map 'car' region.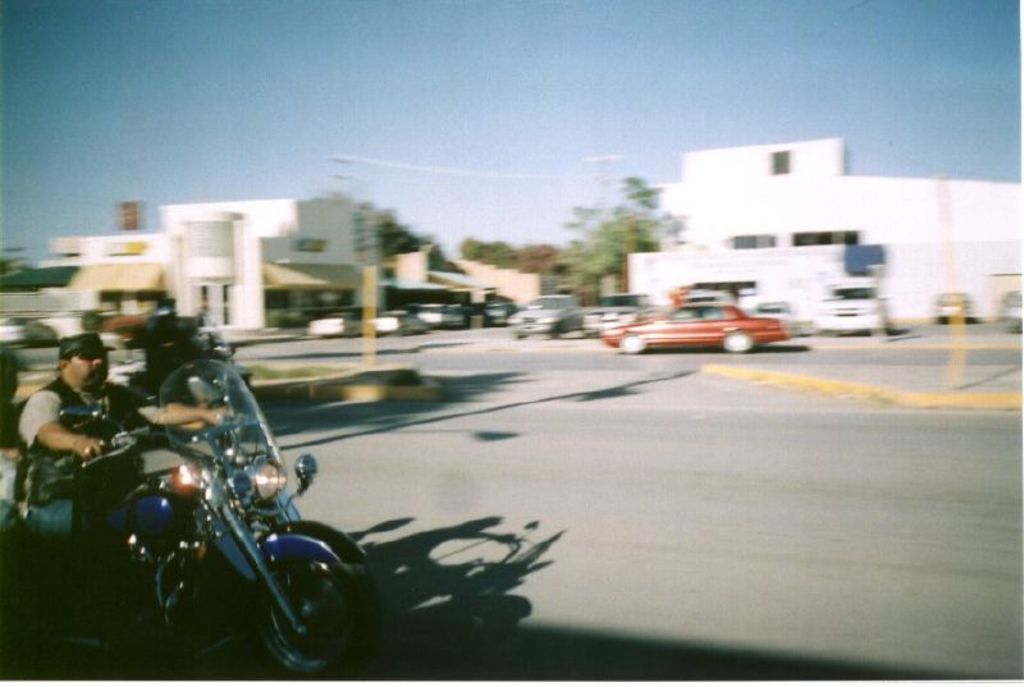
Mapped to select_region(0, 317, 56, 348).
